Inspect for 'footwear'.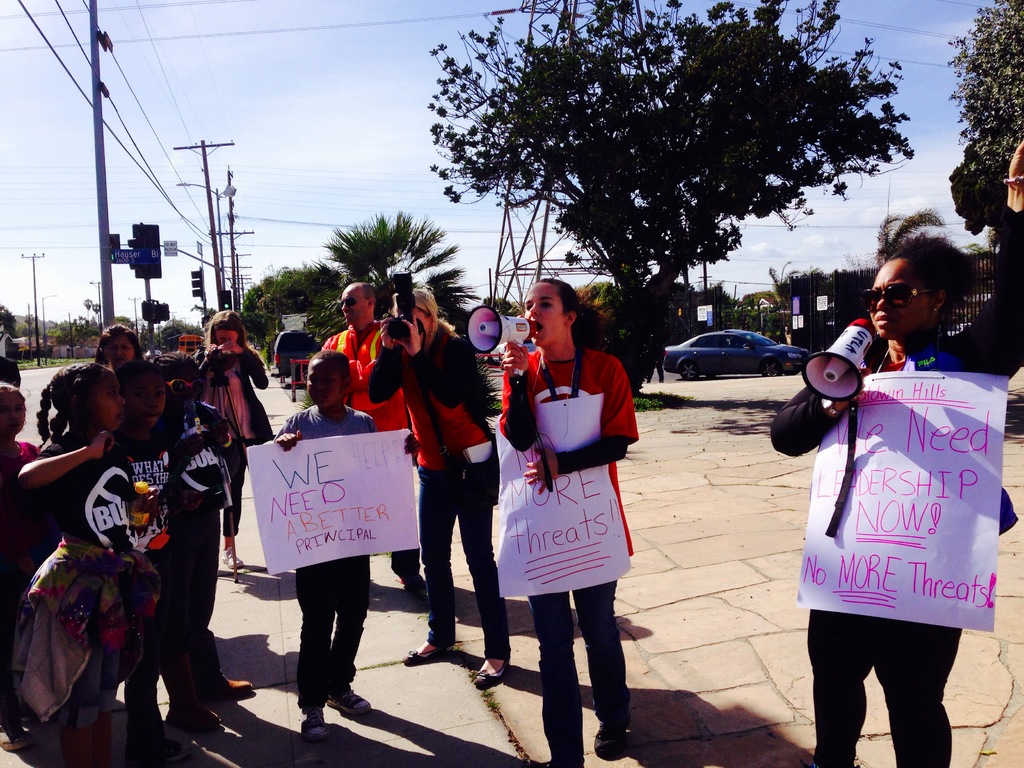
Inspection: <box>593,723,623,755</box>.
